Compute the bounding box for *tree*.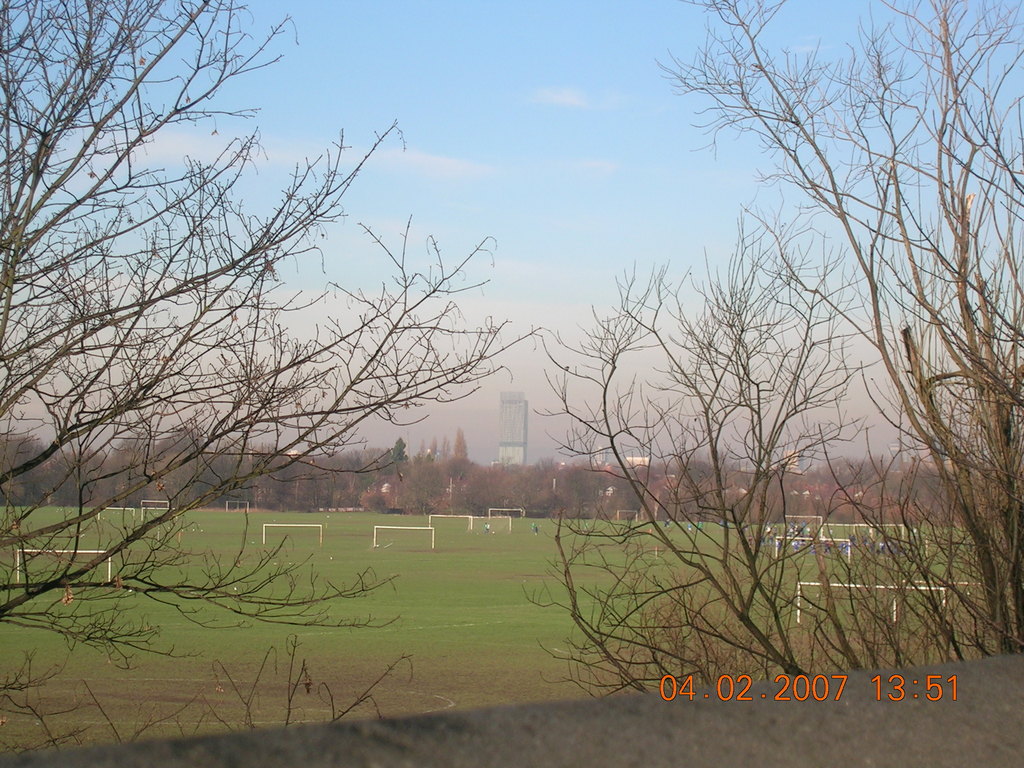
select_region(452, 424, 472, 463).
